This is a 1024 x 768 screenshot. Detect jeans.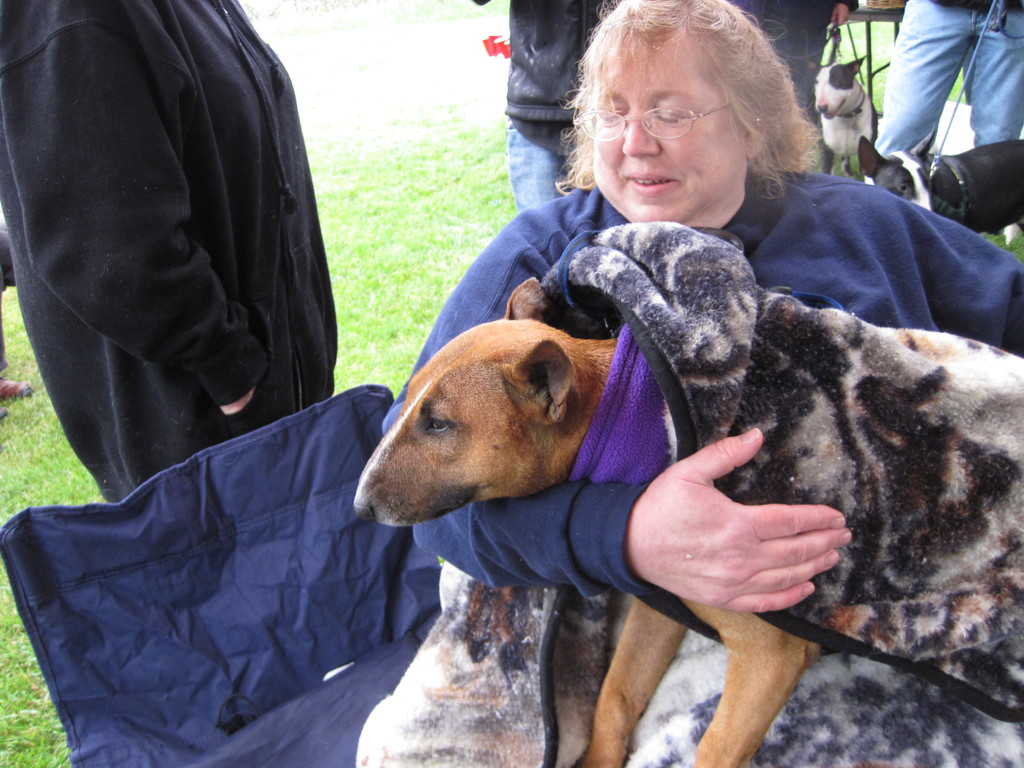
pyautogui.locateOnScreen(508, 111, 578, 210).
